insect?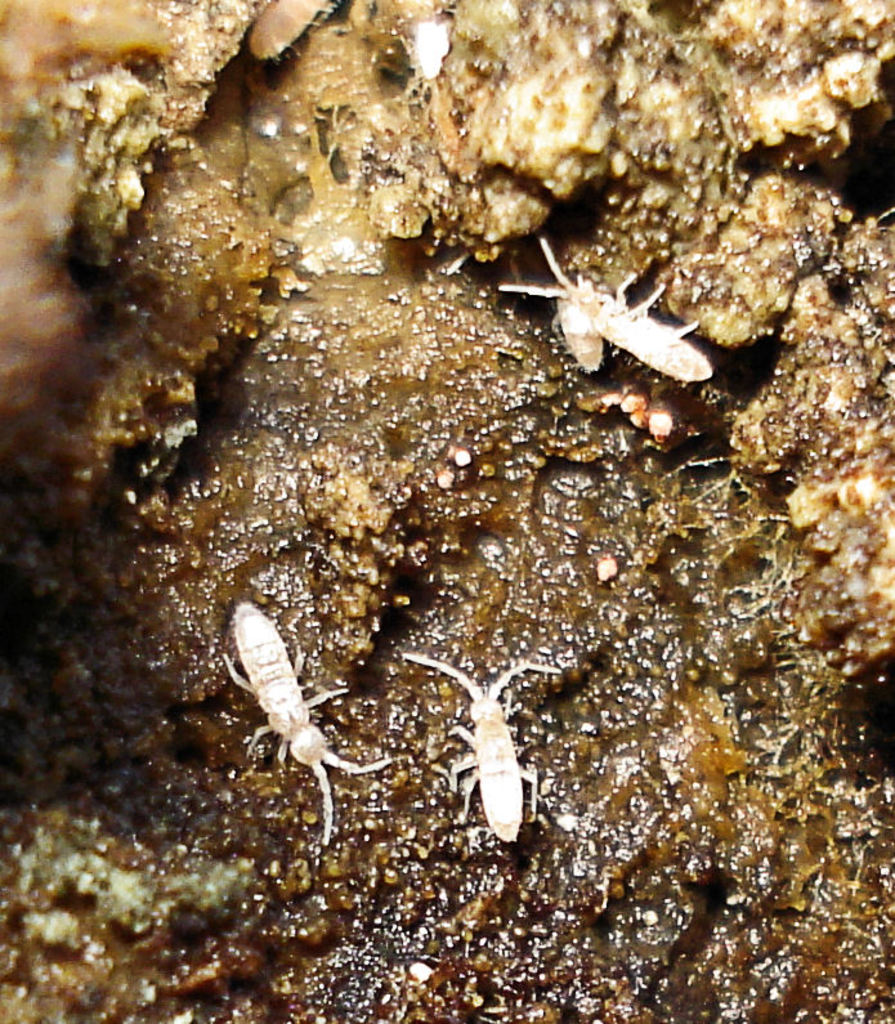
box=[209, 594, 400, 849]
